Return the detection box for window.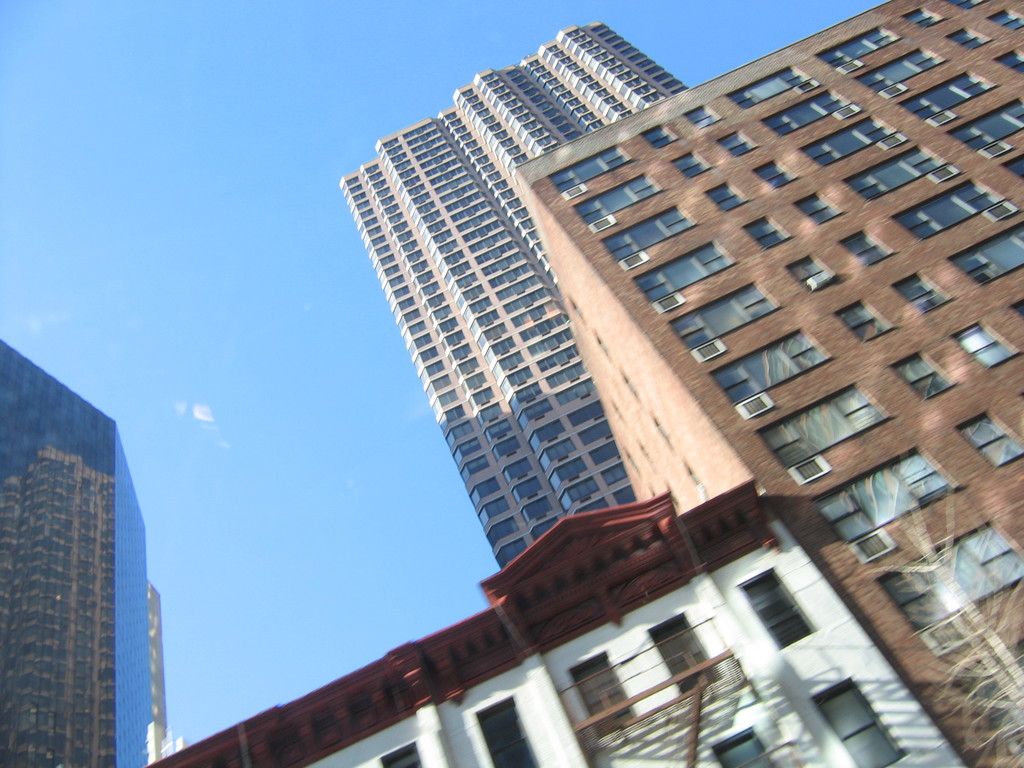
378,742,422,767.
